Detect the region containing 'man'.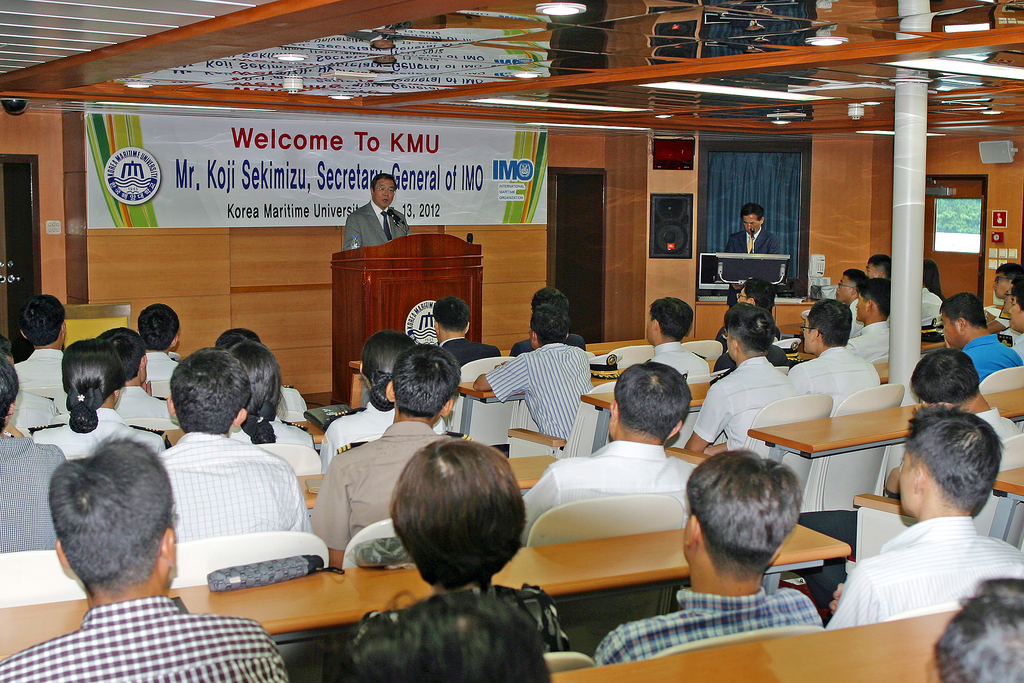
l=932, t=577, r=1023, b=682.
